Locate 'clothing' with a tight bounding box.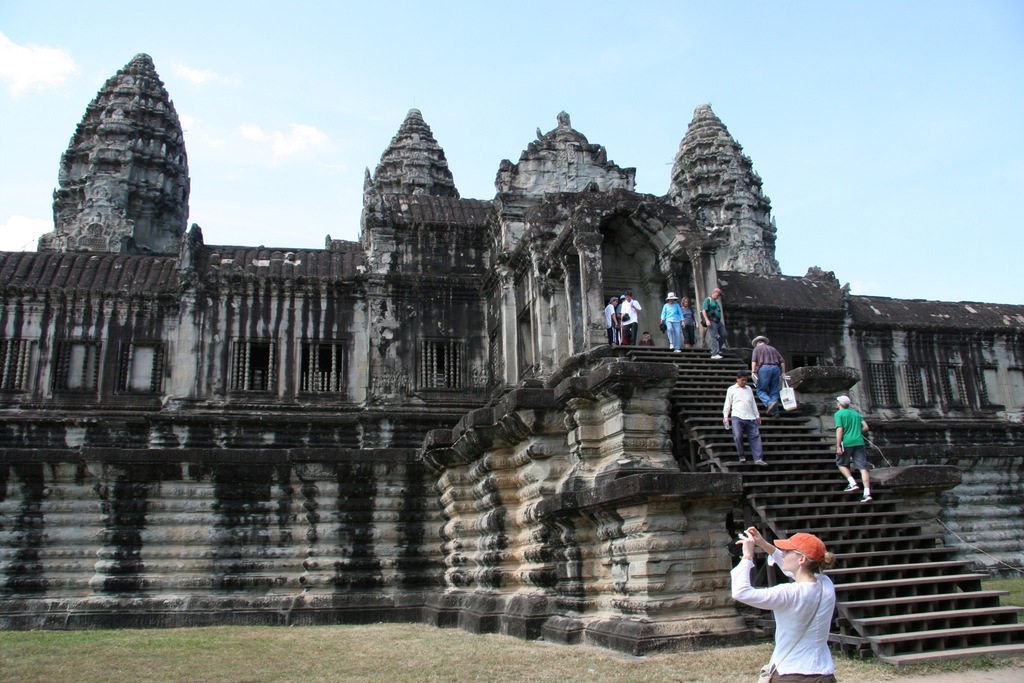
[751, 343, 786, 417].
